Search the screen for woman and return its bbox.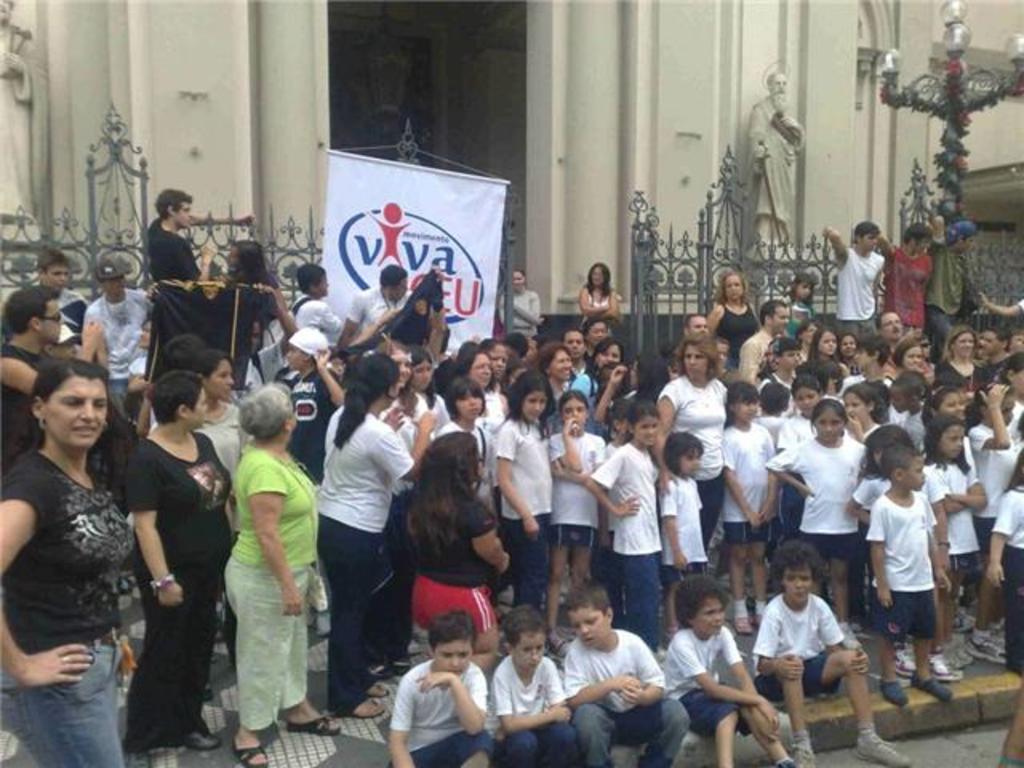
Found: <box>227,374,338,766</box>.
